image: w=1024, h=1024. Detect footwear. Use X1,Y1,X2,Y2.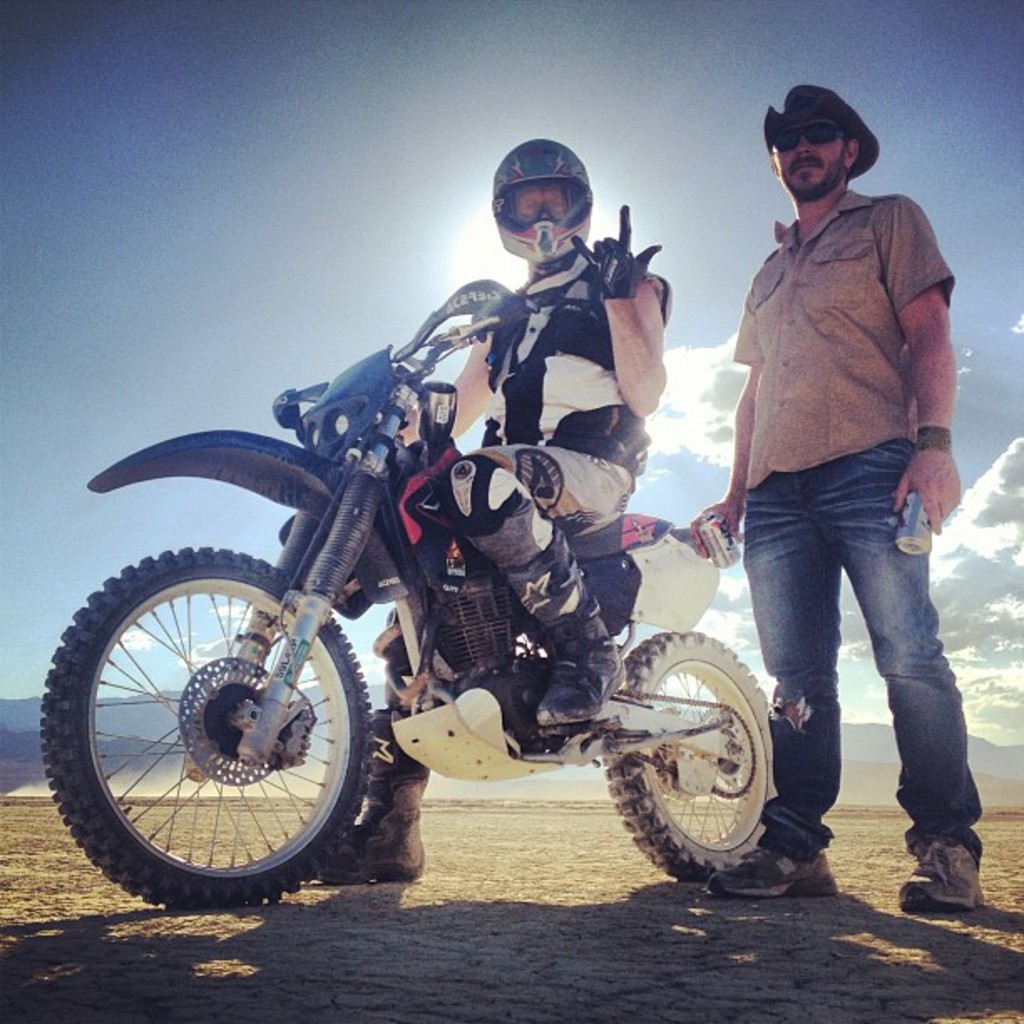
310,714,420,882.
